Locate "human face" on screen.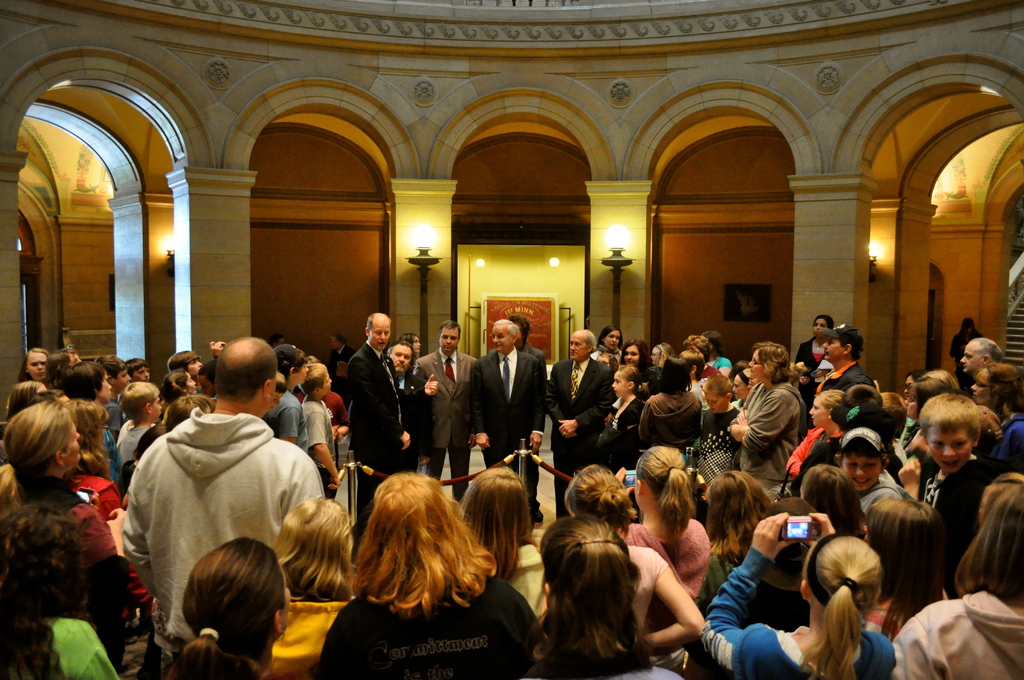
On screen at box=[365, 321, 392, 352].
